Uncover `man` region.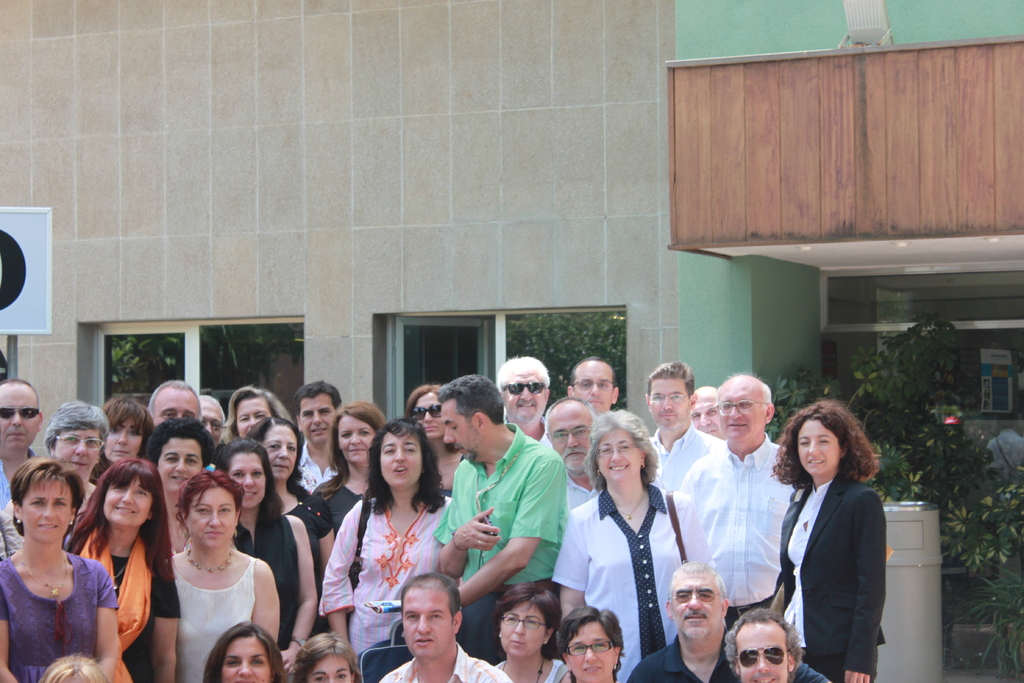
Uncovered: 198, 399, 223, 457.
